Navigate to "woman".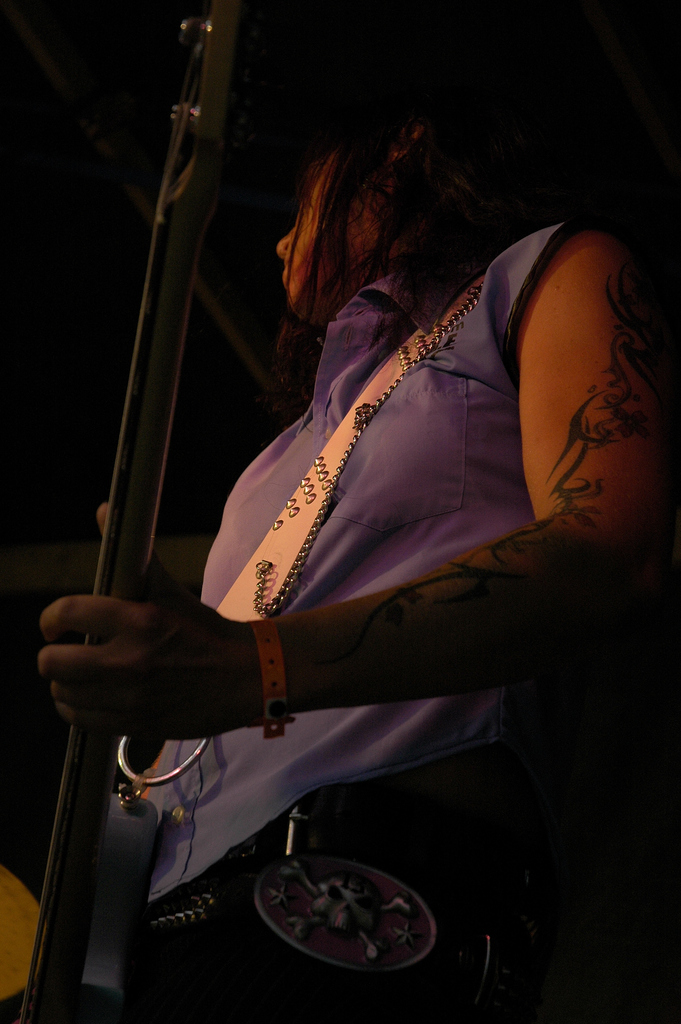
Navigation target: (40, 105, 678, 1023).
